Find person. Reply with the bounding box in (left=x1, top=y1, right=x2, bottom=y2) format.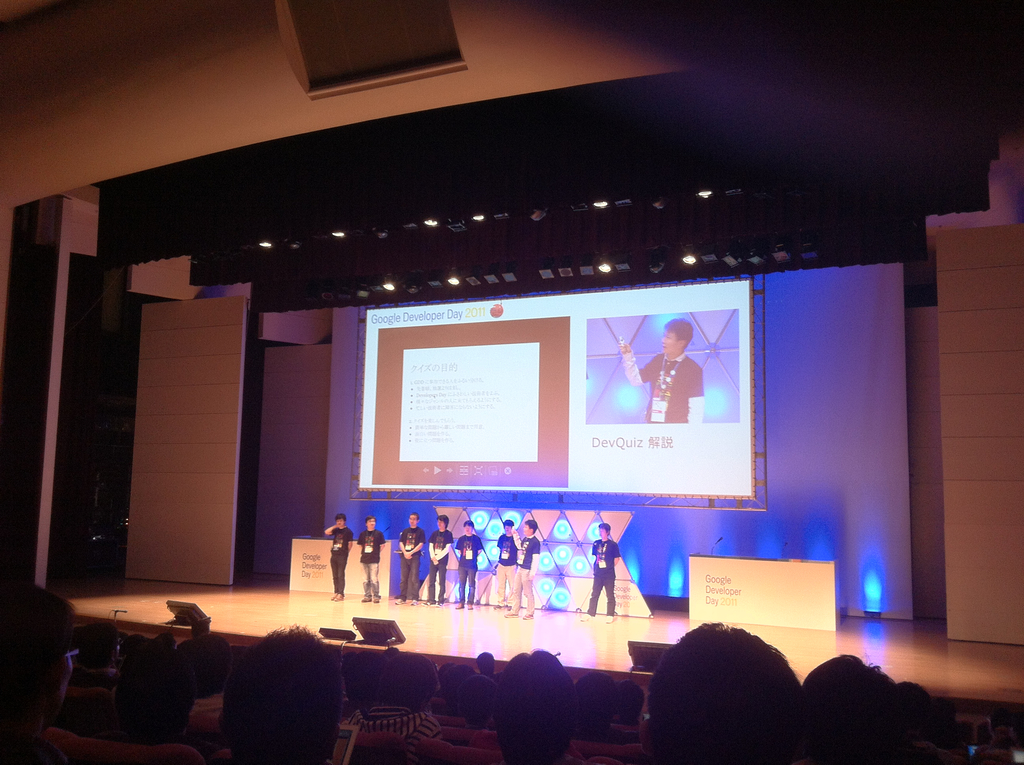
(left=421, top=510, right=453, bottom=605).
